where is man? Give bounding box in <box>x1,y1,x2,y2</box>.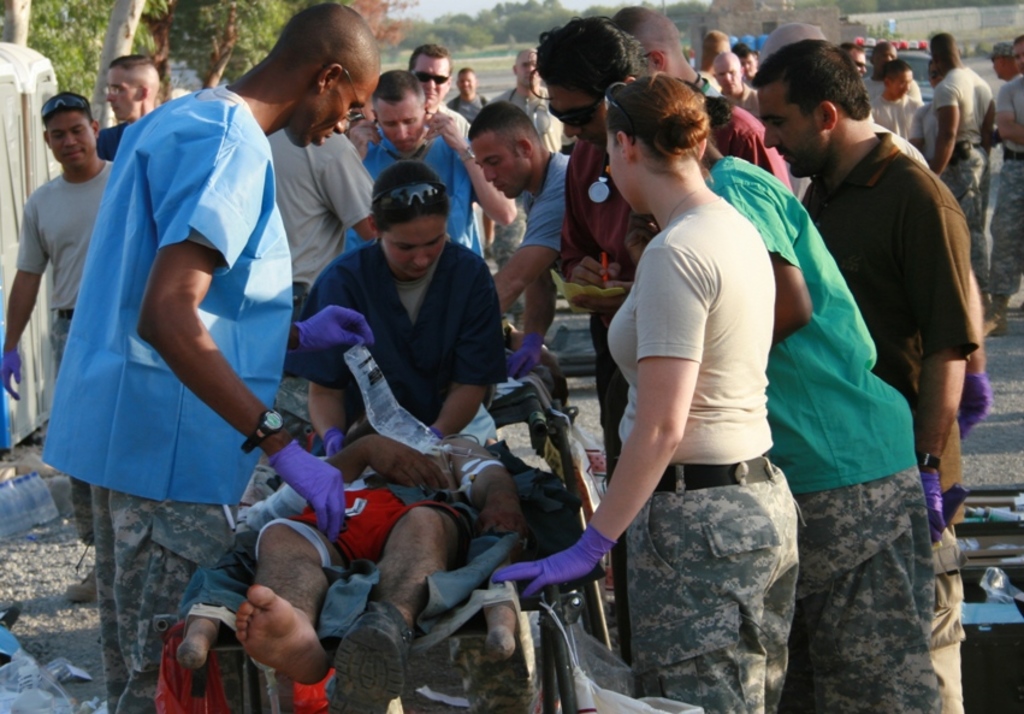
<box>490,104,635,648</box>.
